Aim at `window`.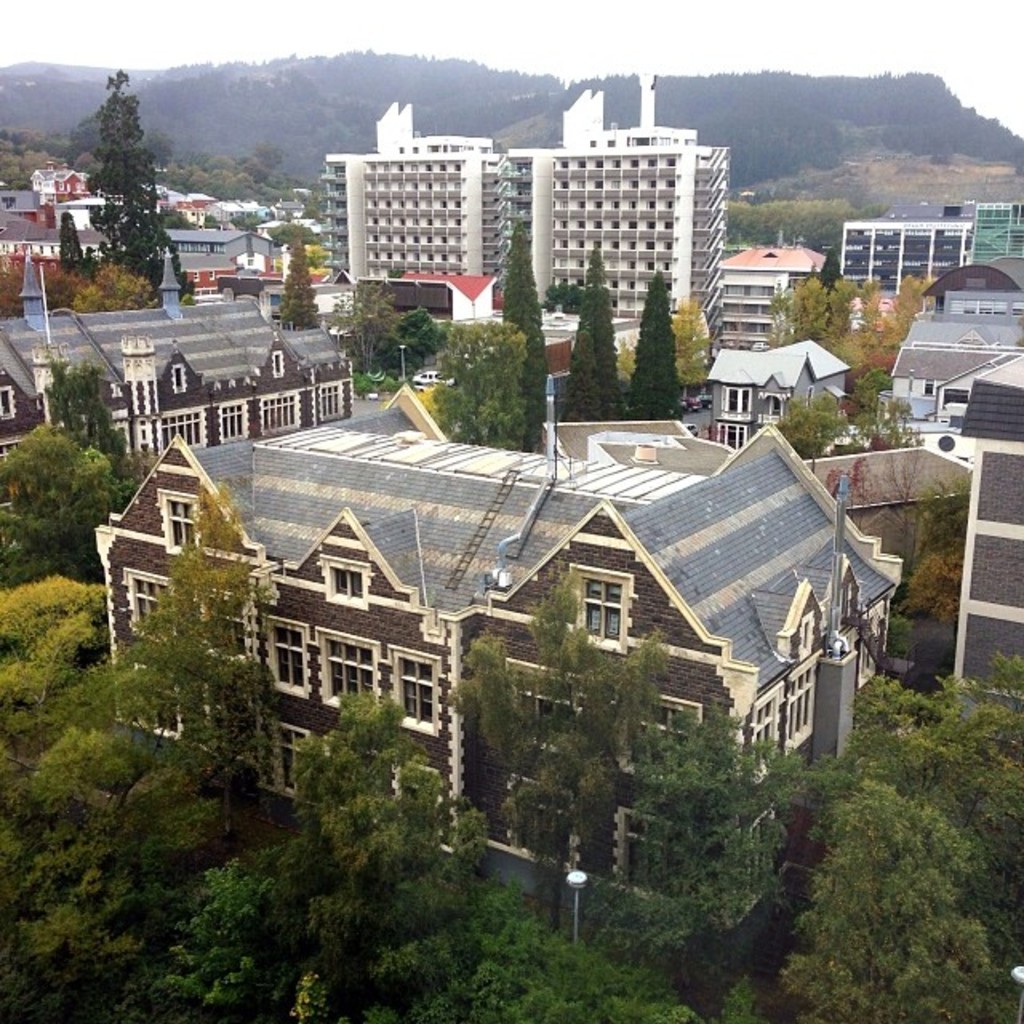
Aimed at {"x1": 626, "y1": 821, "x2": 672, "y2": 894}.
